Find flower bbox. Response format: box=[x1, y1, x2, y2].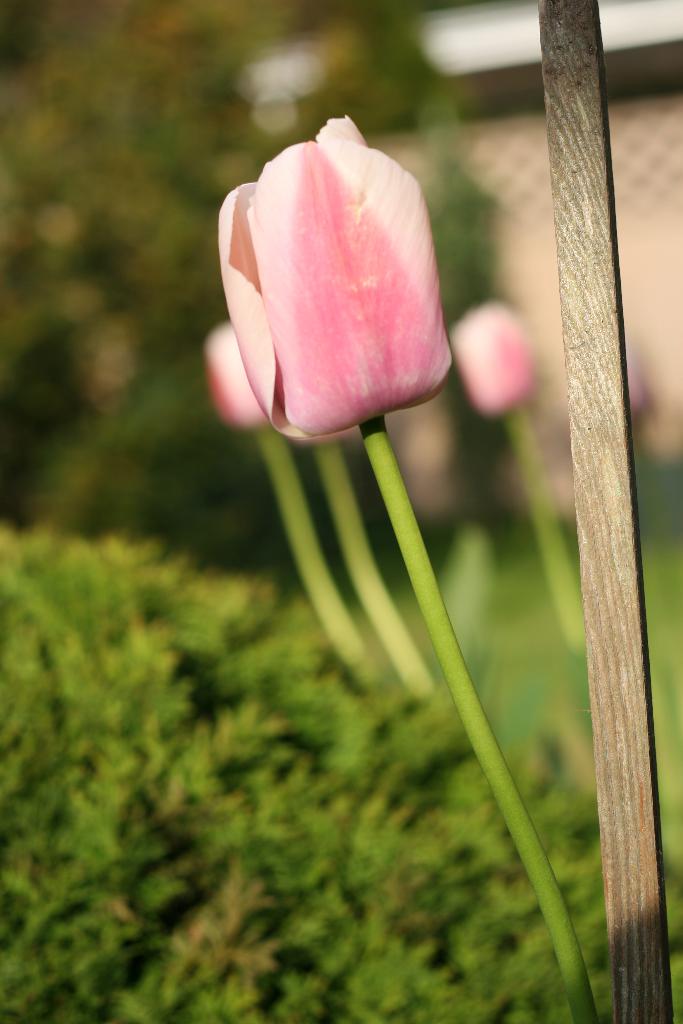
box=[210, 120, 461, 435].
